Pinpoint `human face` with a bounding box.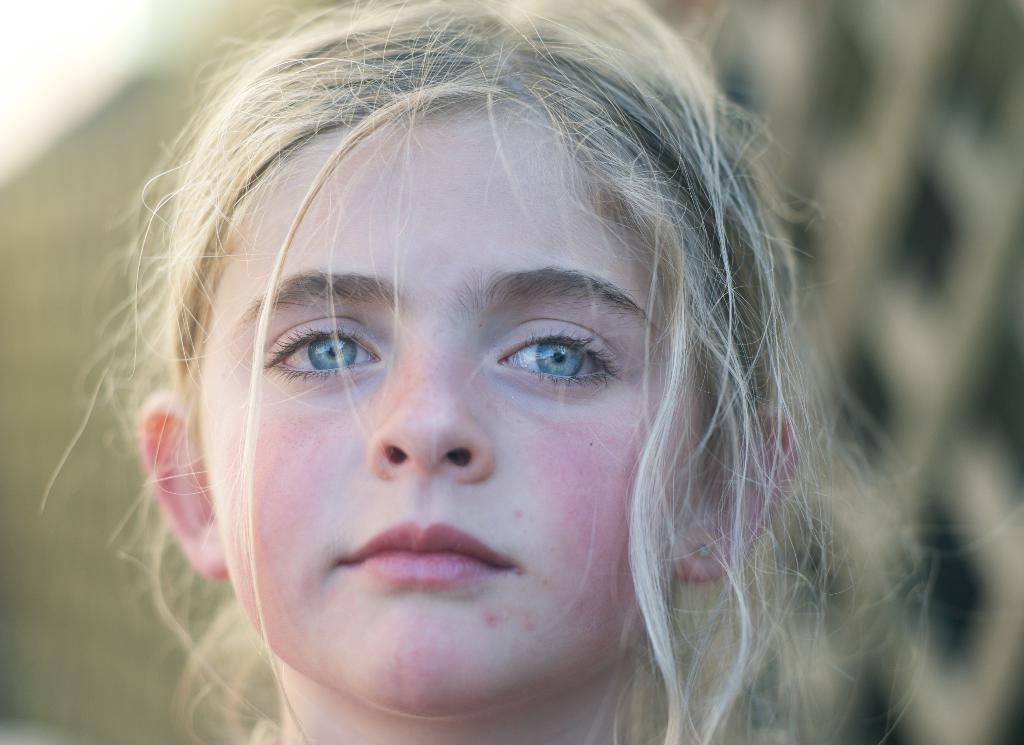
l=179, t=99, r=713, b=719.
